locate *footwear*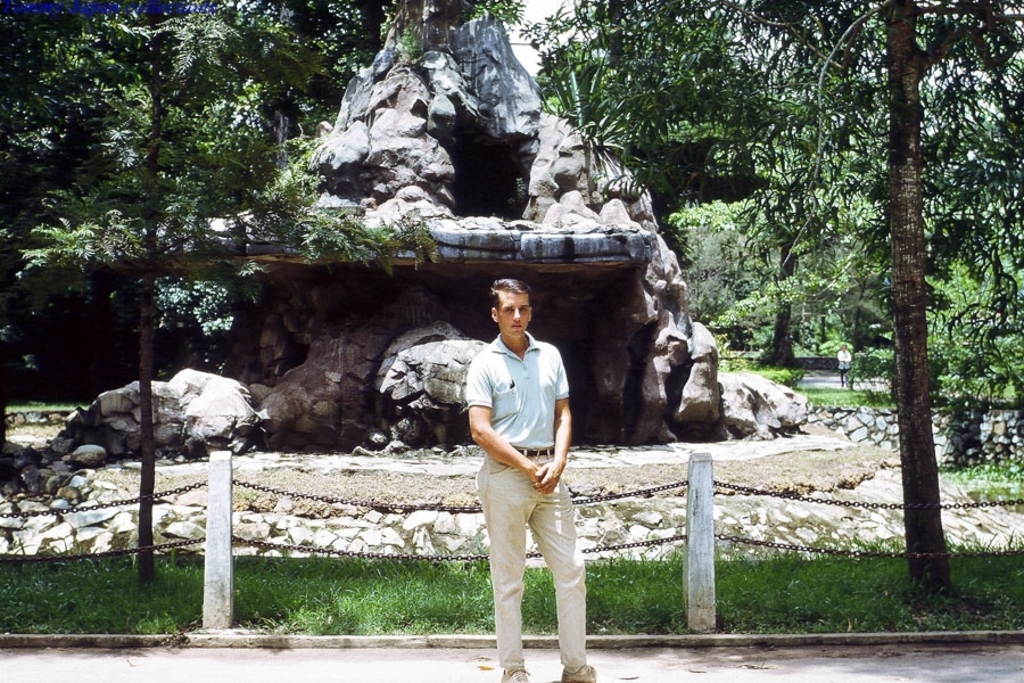
<box>561,660,596,682</box>
